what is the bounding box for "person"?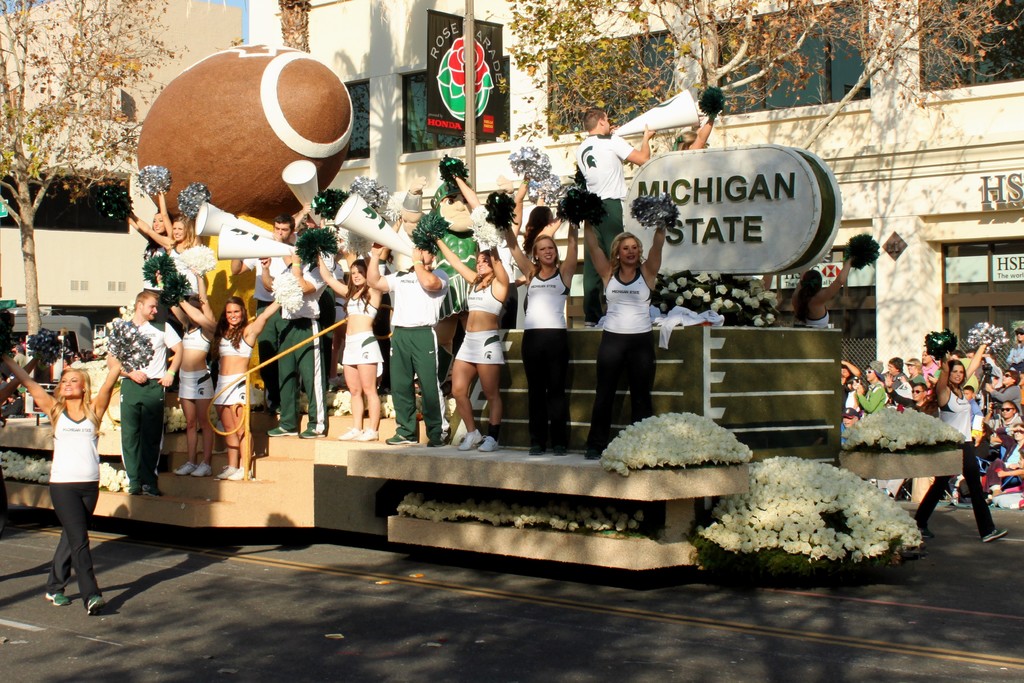
600,212,676,441.
